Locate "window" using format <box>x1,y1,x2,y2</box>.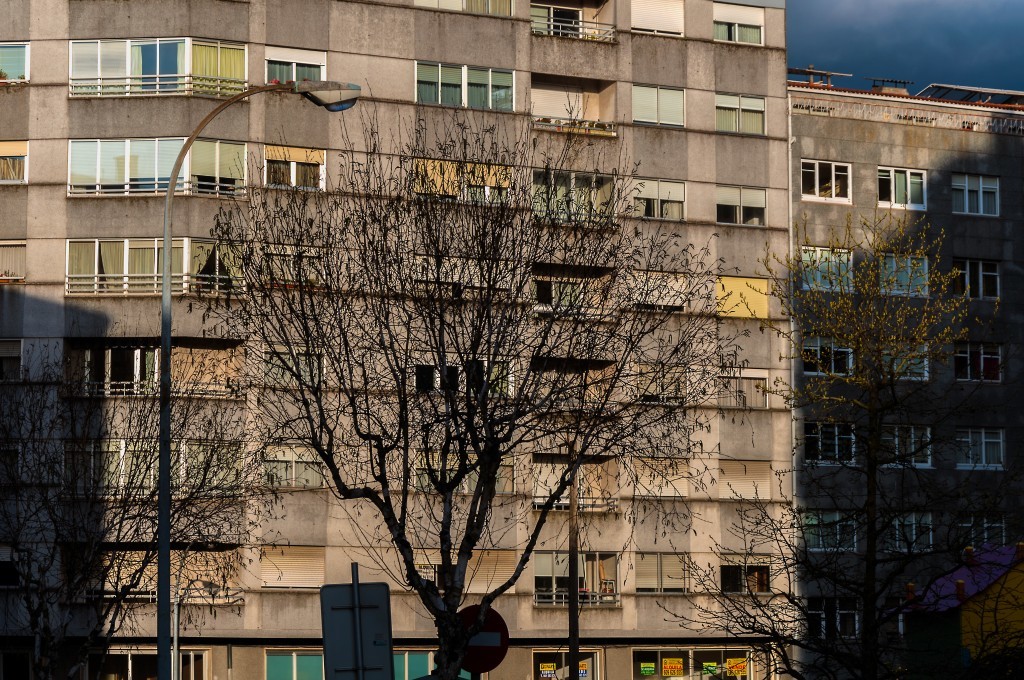
<box>530,456,586,509</box>.
